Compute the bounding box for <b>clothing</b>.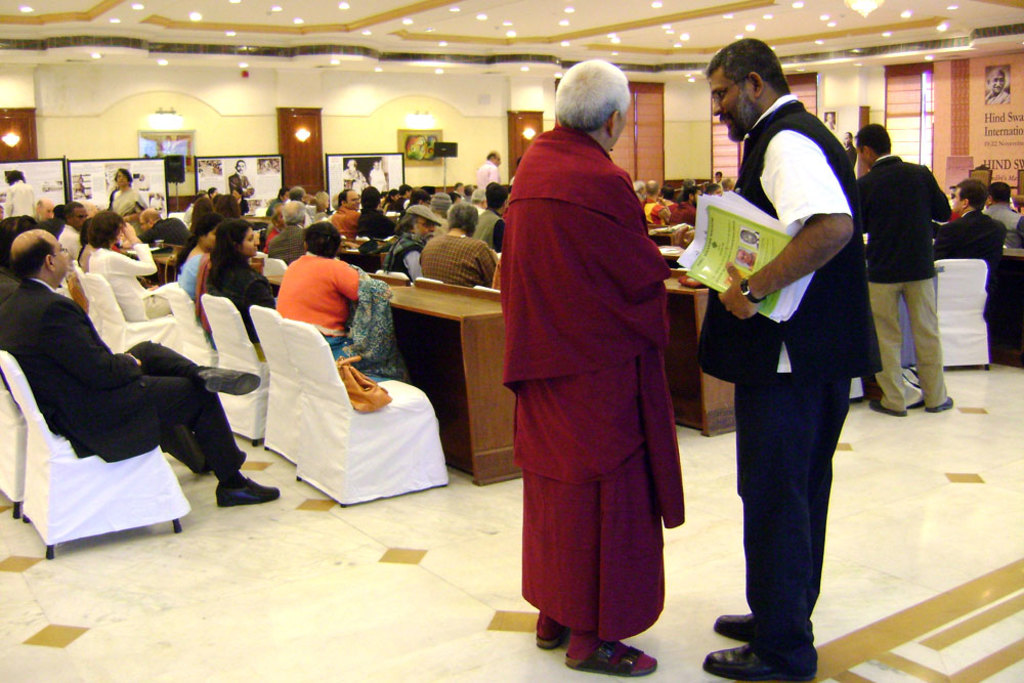
bbox=(86, 246, 211, 345).
